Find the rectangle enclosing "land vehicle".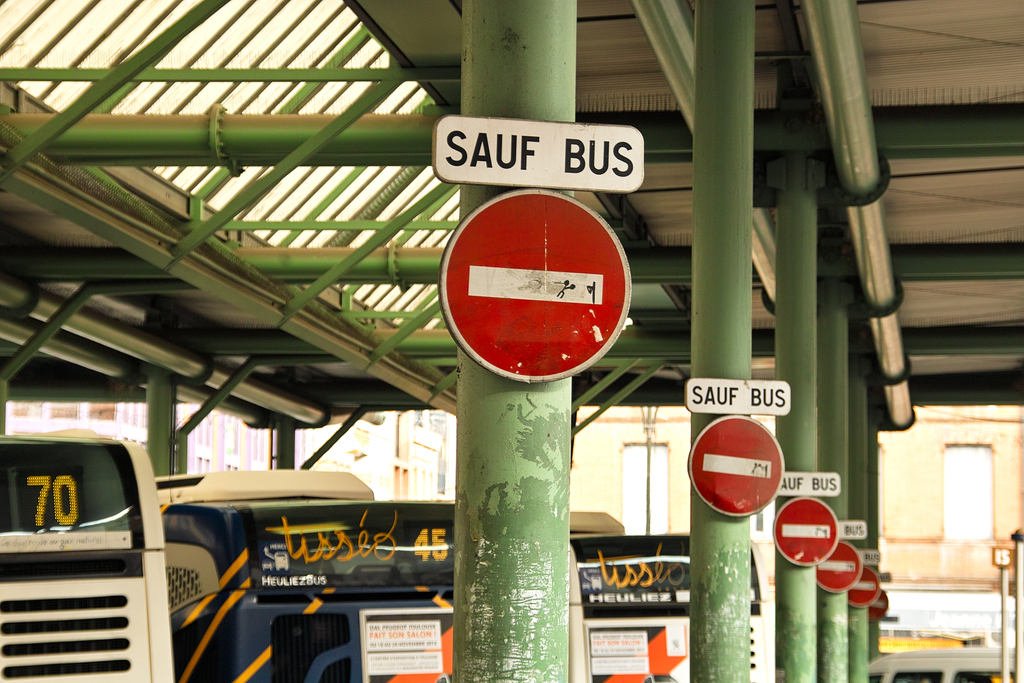
box=[157, 467, 449, 682].
